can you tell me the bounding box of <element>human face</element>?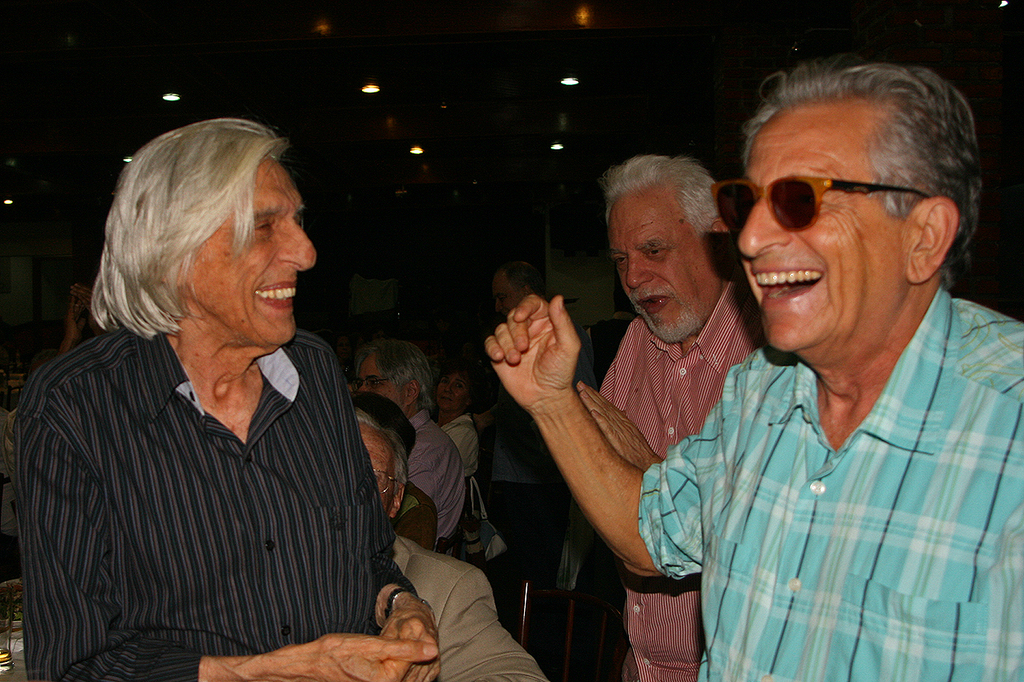
bbox=[361, 421, 408, 514].
